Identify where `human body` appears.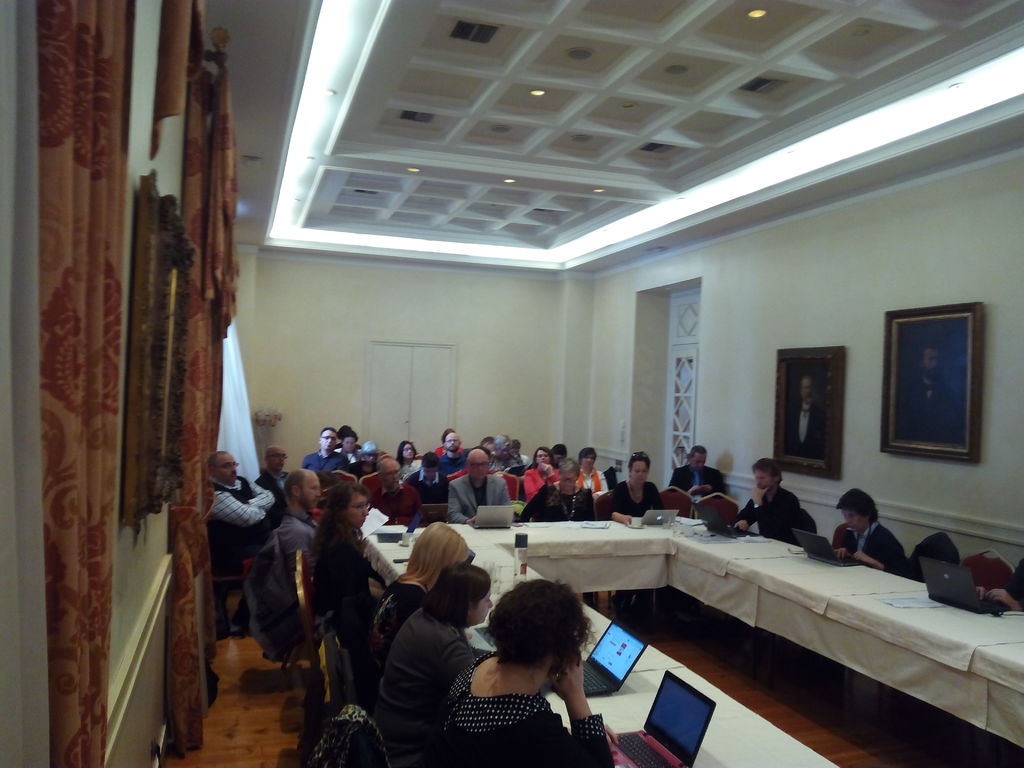
Appears at region(209, 444, 280, 565).
